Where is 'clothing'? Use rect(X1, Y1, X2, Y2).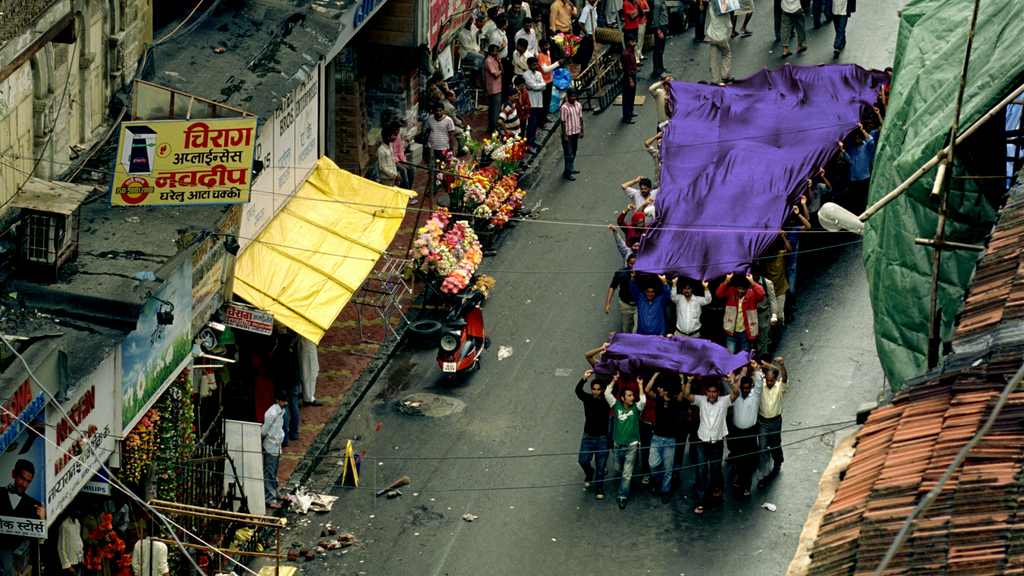
rect(525, 111, 548, 157).
